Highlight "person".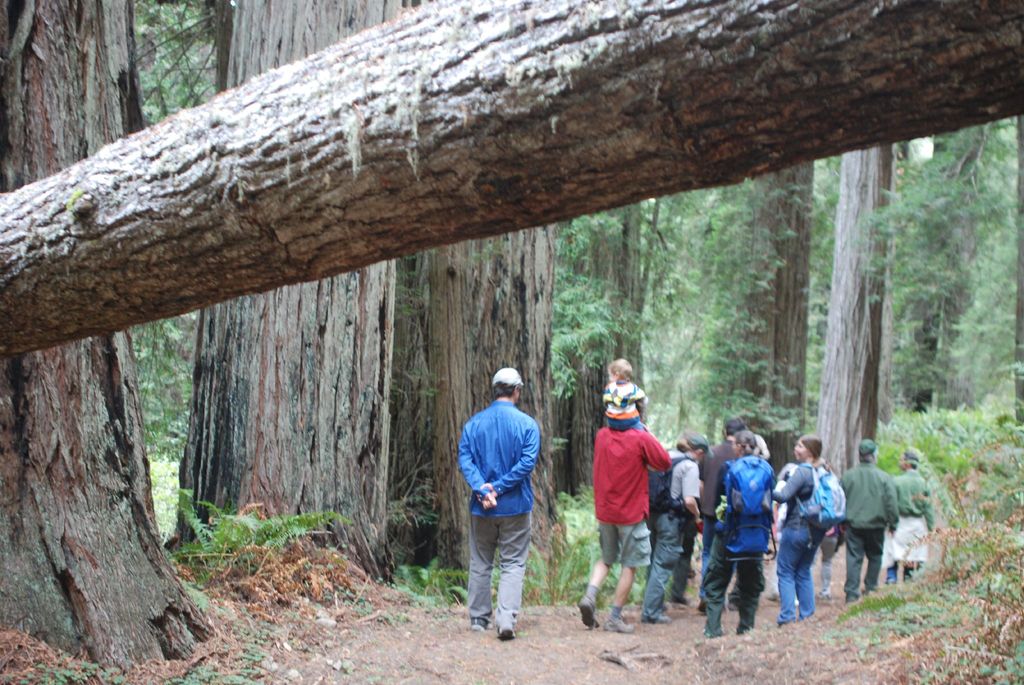
Highlighted region: {"left": 591, "top": 367, "right": 675, "bottom": 623}.
